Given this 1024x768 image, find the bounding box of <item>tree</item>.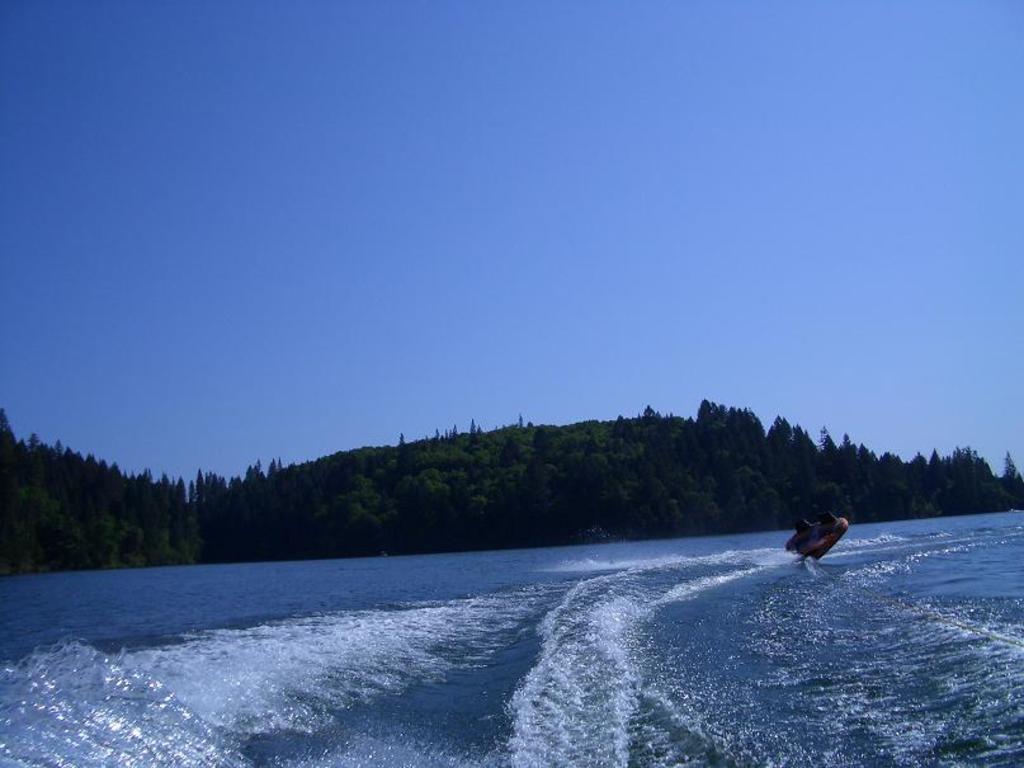
[left=8, top=410, right=147, bottom=575].
